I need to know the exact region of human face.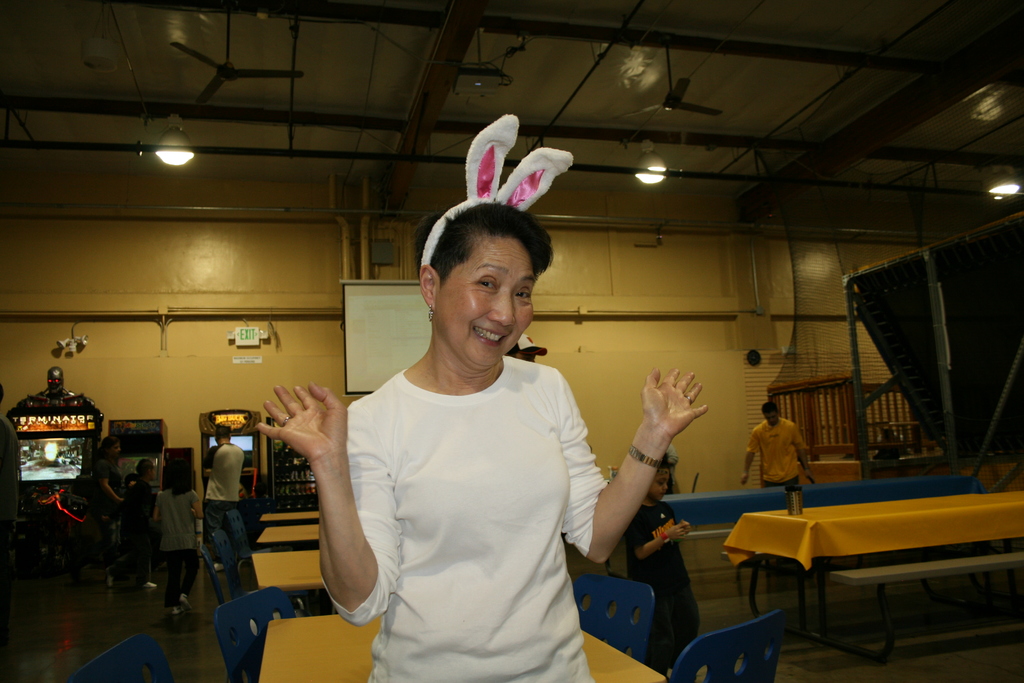
Region: 444, 235, 538, 370.
